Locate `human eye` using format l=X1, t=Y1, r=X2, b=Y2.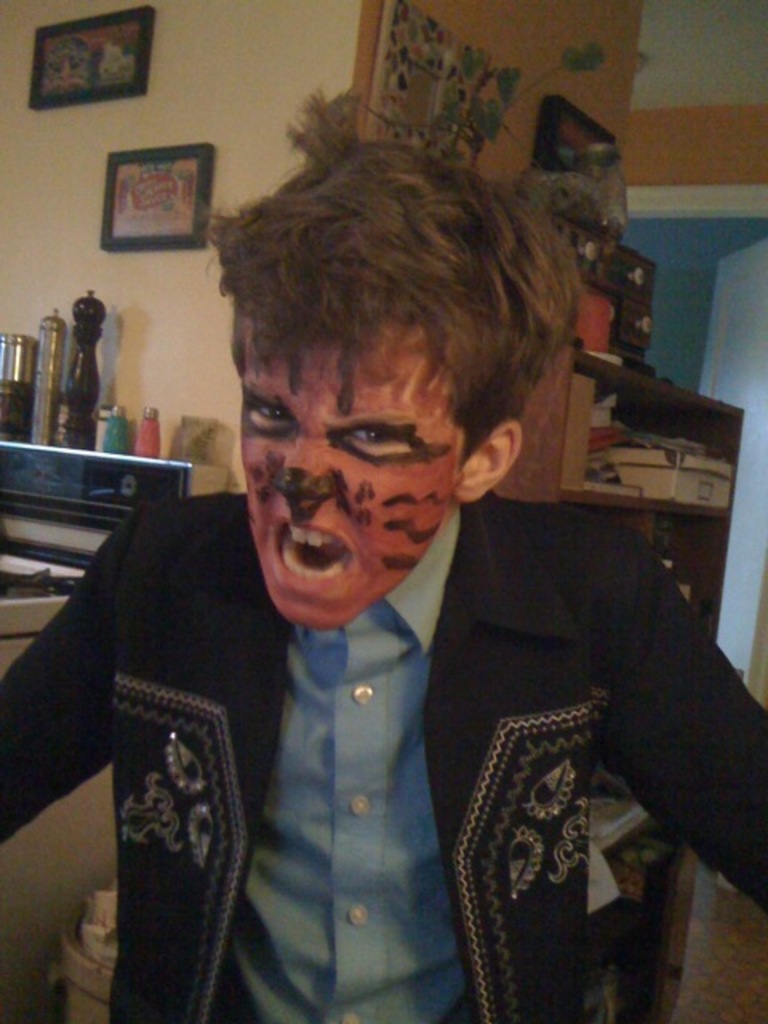
l=248, t=405, r=299, b=442.
